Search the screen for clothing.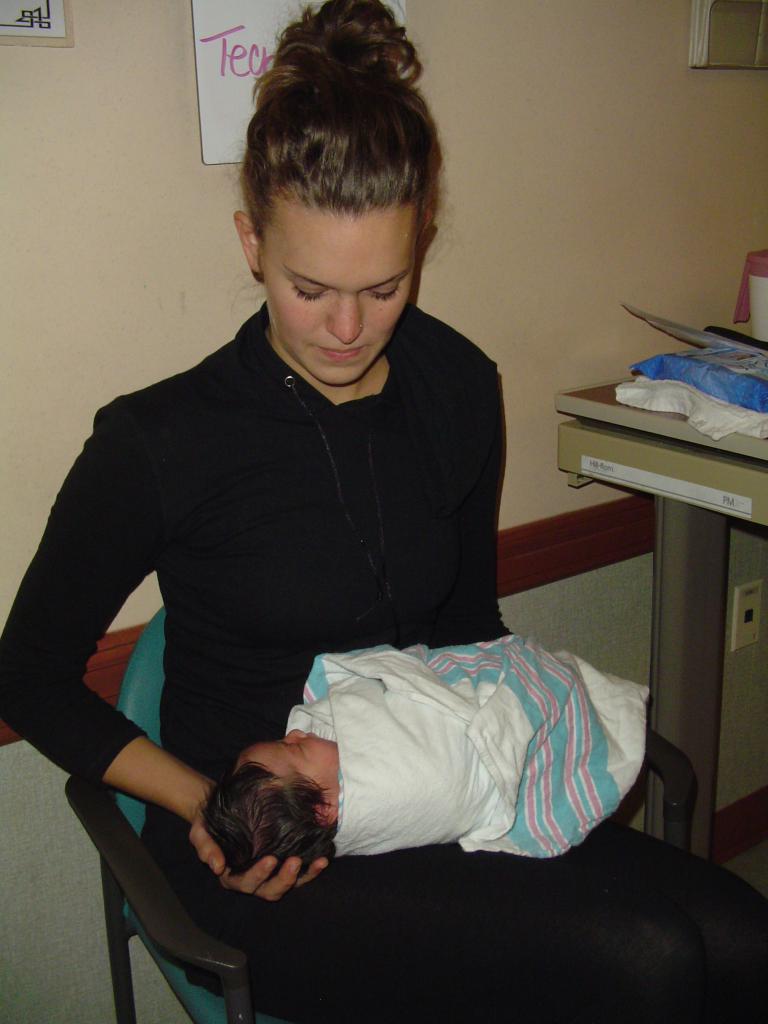
Found at (0, 297, 767, 1023).
